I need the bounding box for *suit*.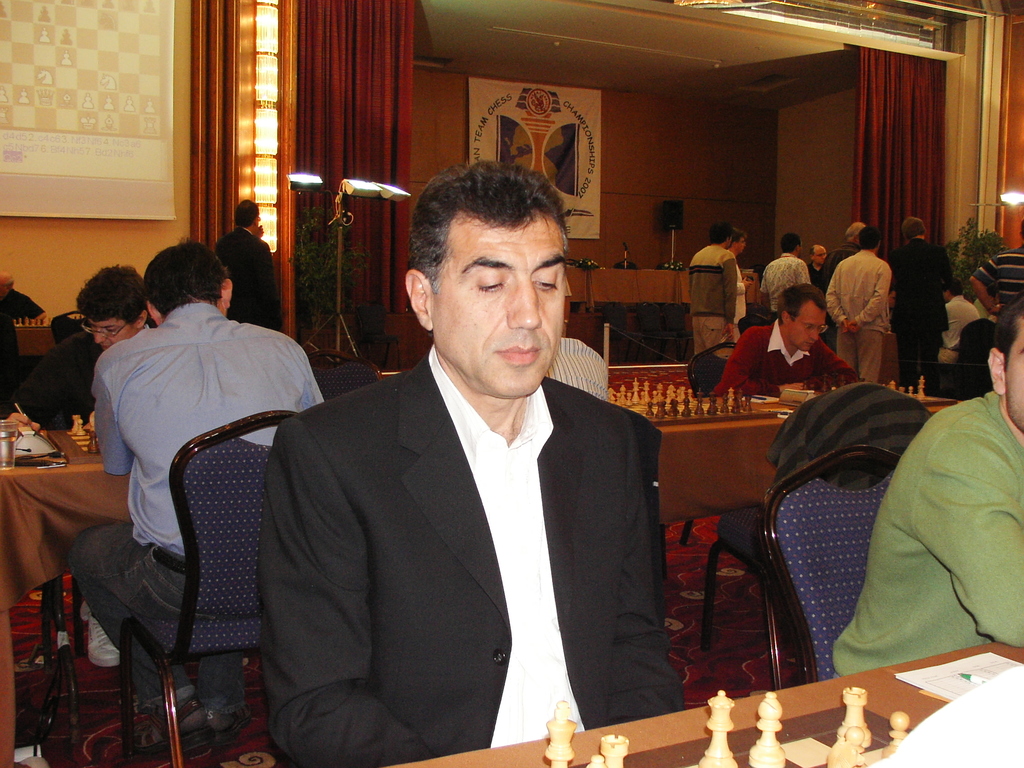
Here it is: x1=253 y1=250 x2=672 y2=756.
